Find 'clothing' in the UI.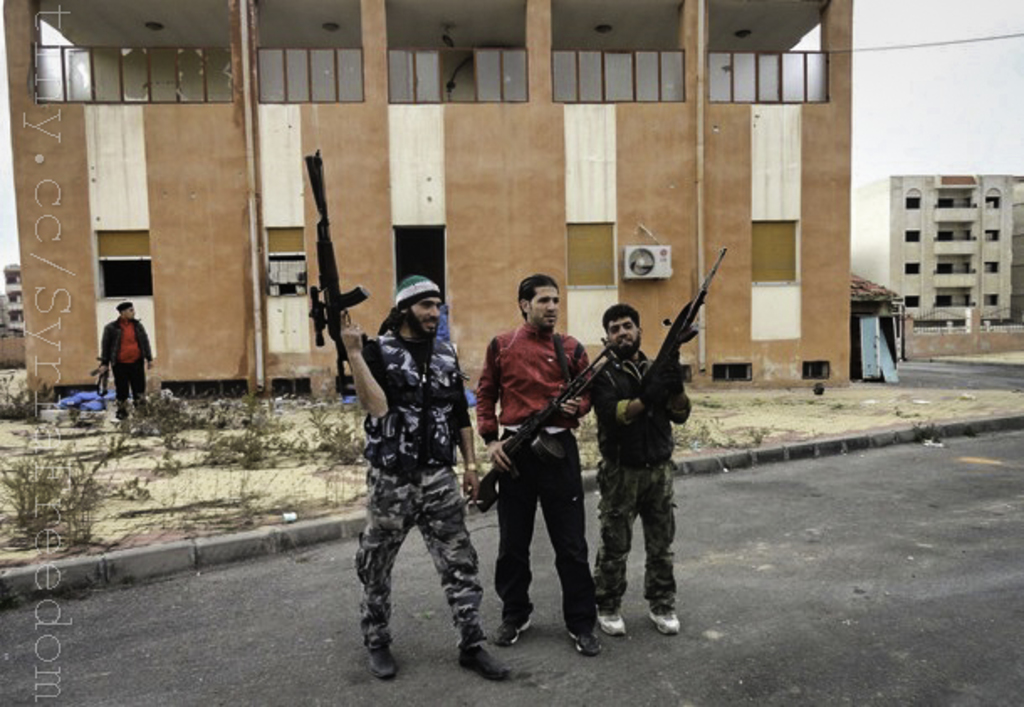
UI element at x1=586 y1=348 x2=695 y2=615.
